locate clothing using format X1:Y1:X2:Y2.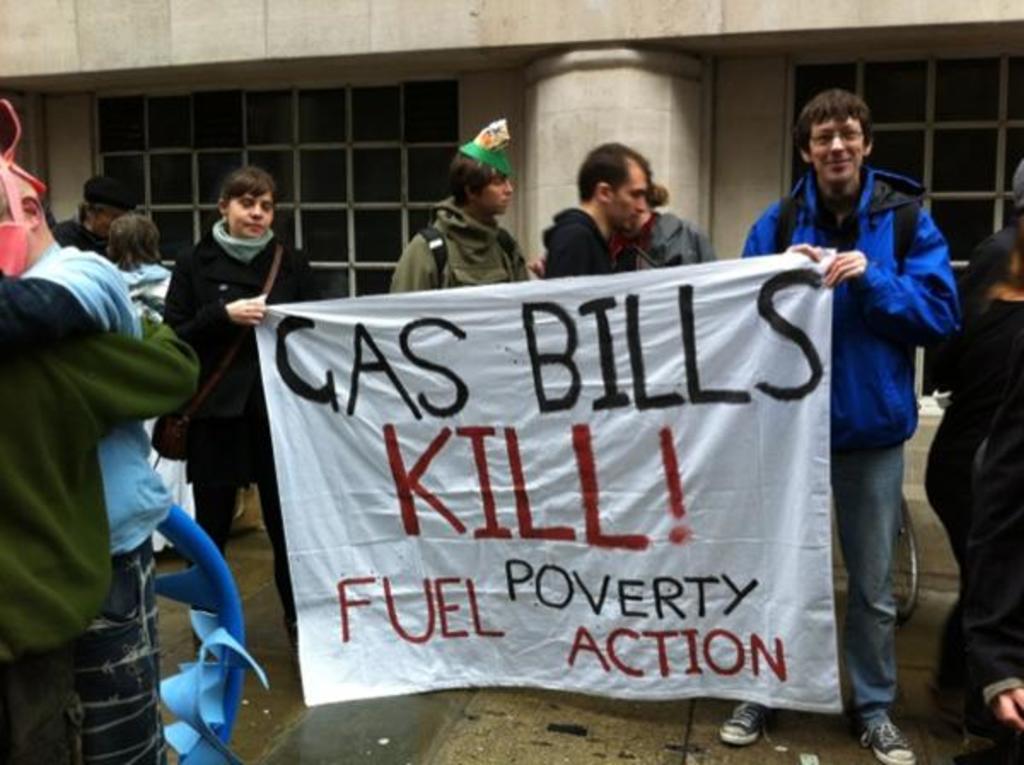
0:241:174:763.
